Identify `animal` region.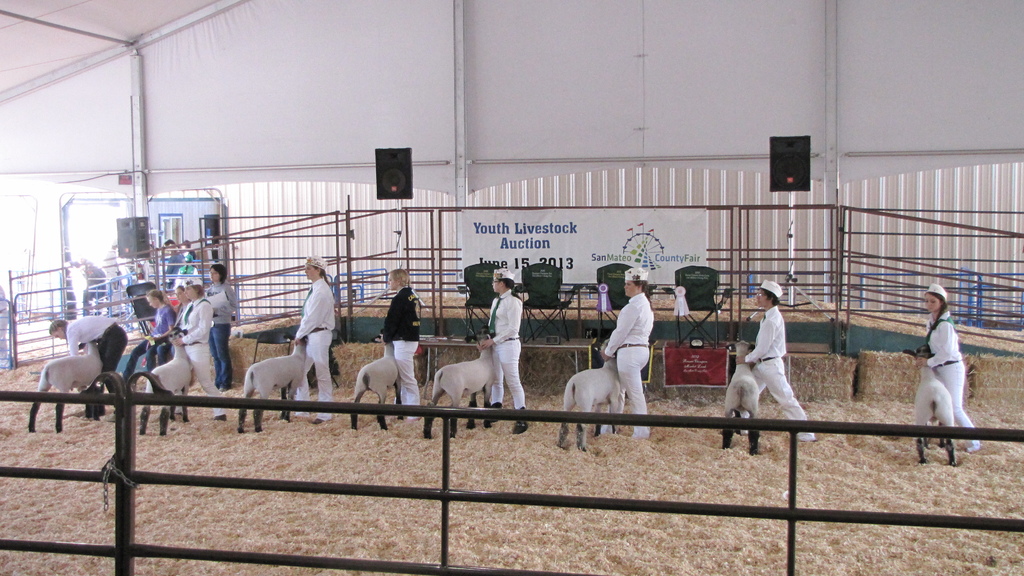
Region: box(239, 337, 308, 438).
